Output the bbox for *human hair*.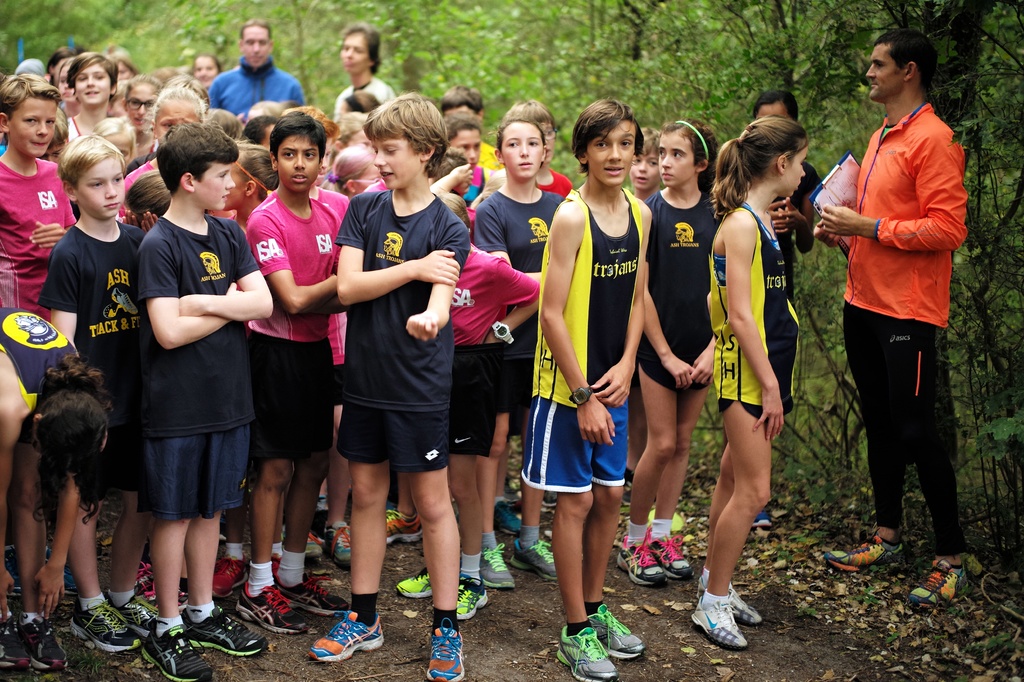
detection(0, 73, 61, 120).
